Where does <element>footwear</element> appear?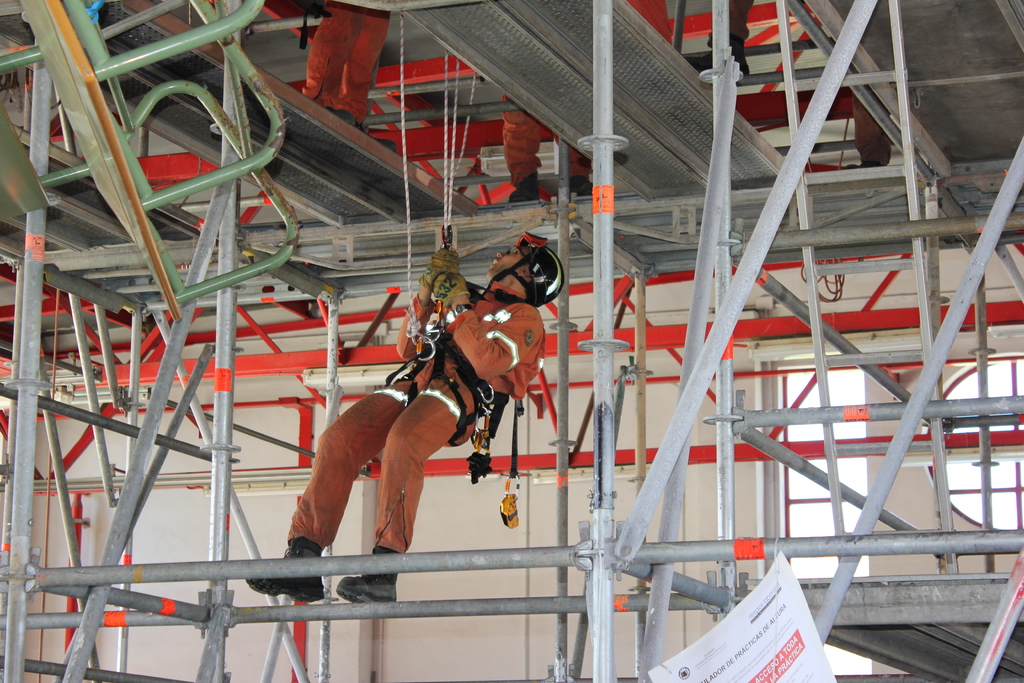
Appears at (246,539,326,604).
